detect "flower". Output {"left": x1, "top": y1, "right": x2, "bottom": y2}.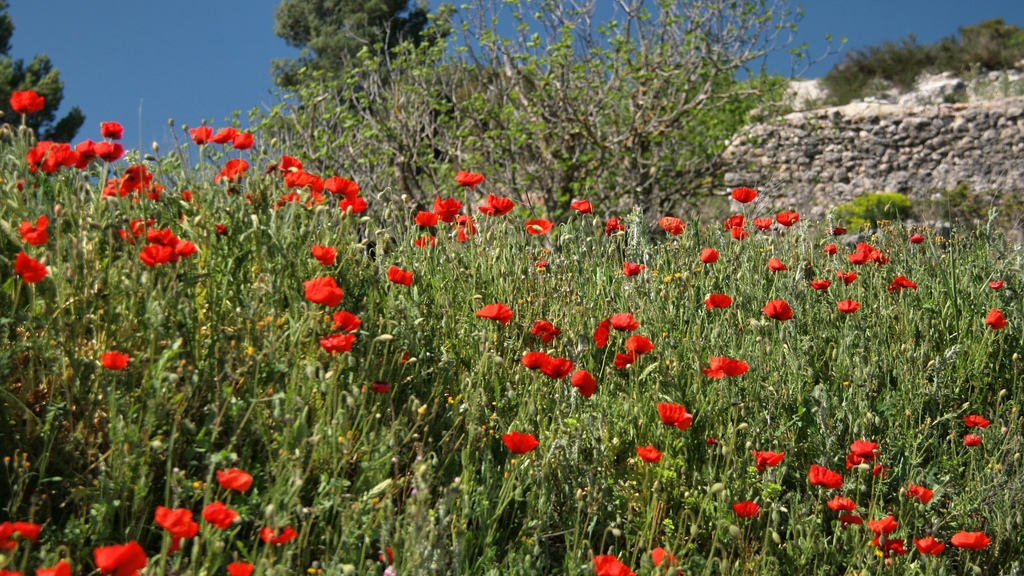
{"left": 10, "top": 88, "right": 42, "bottom": 115}.
